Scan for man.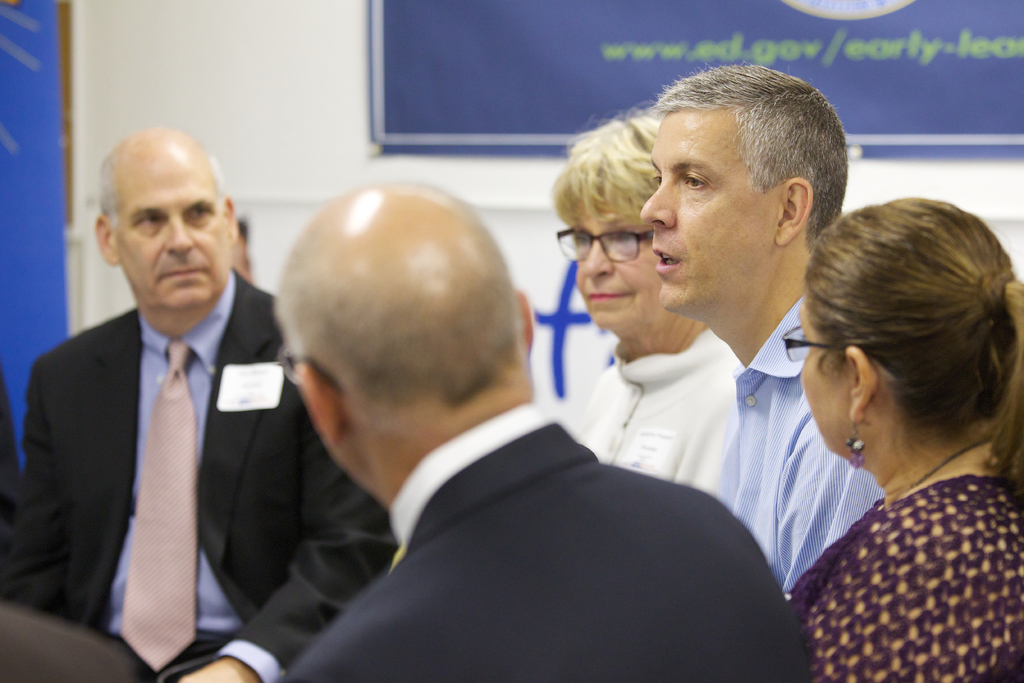
Scan result: select_region(271, 182, 819, 682).
